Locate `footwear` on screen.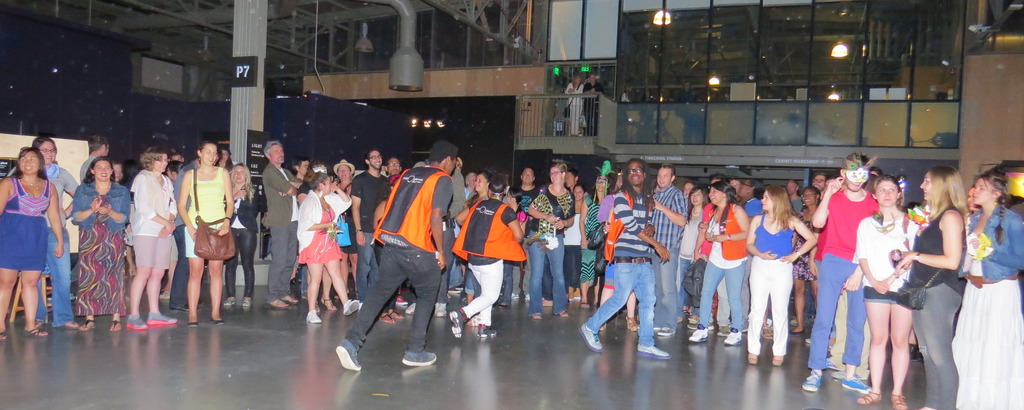
On screen at (x1=724, y1=327, x2=744, y2=342).
